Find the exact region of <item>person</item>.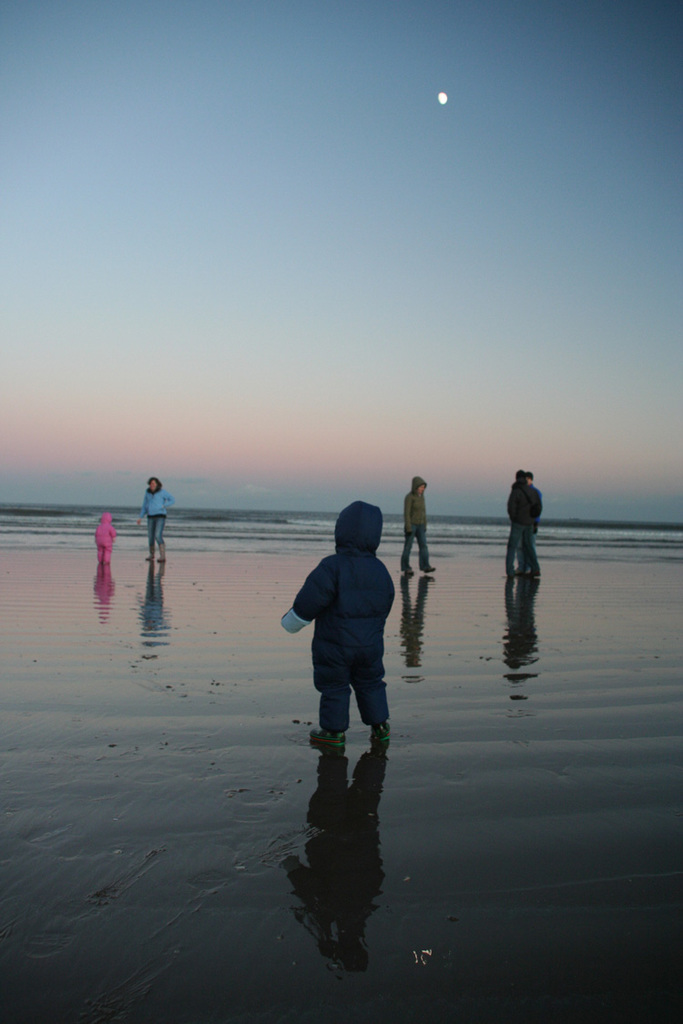
Exact region: <region>137, 475, 176, 562</region>.
